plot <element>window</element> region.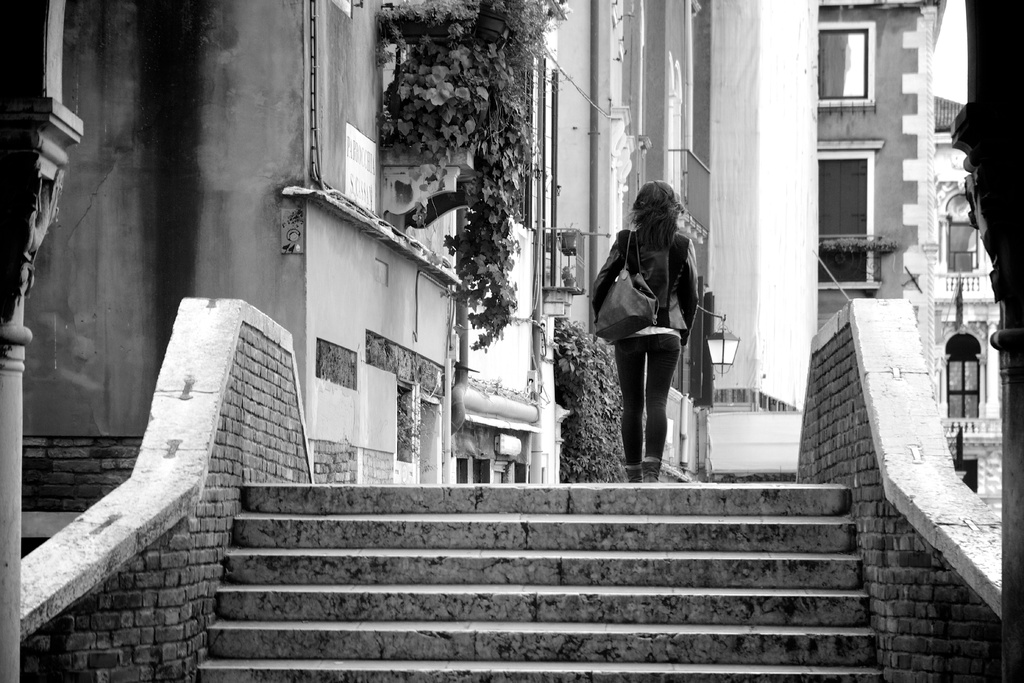
Plotted at (817, 146, 879, 293).
